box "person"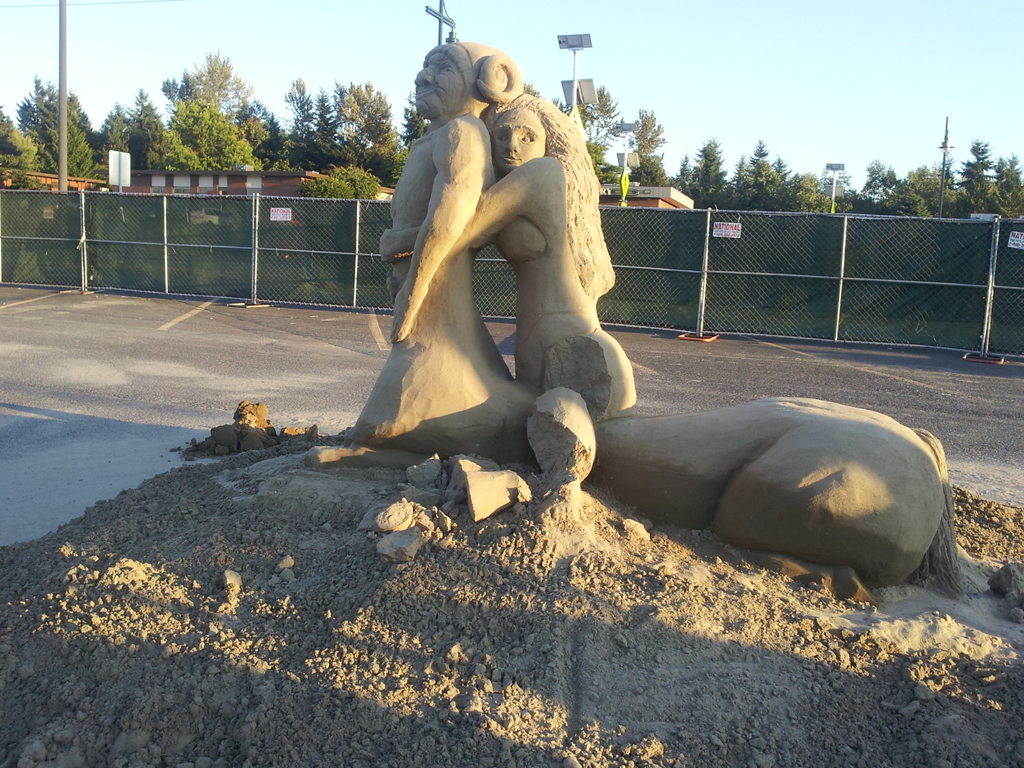
l=343, t=38, r=524, b=445
